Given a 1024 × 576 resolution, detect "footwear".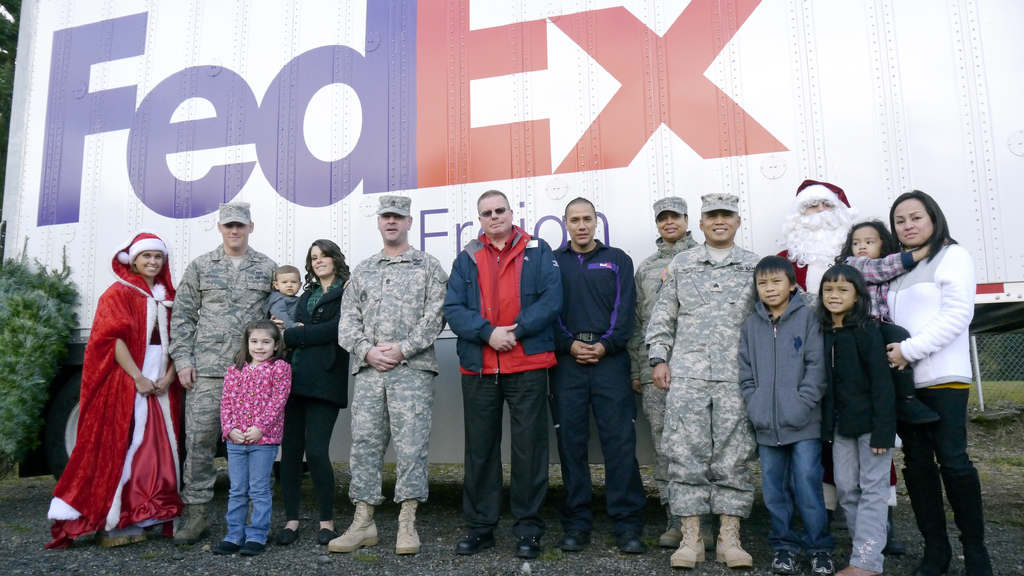
x1=940 y1=465 x2=993 y2=575.
